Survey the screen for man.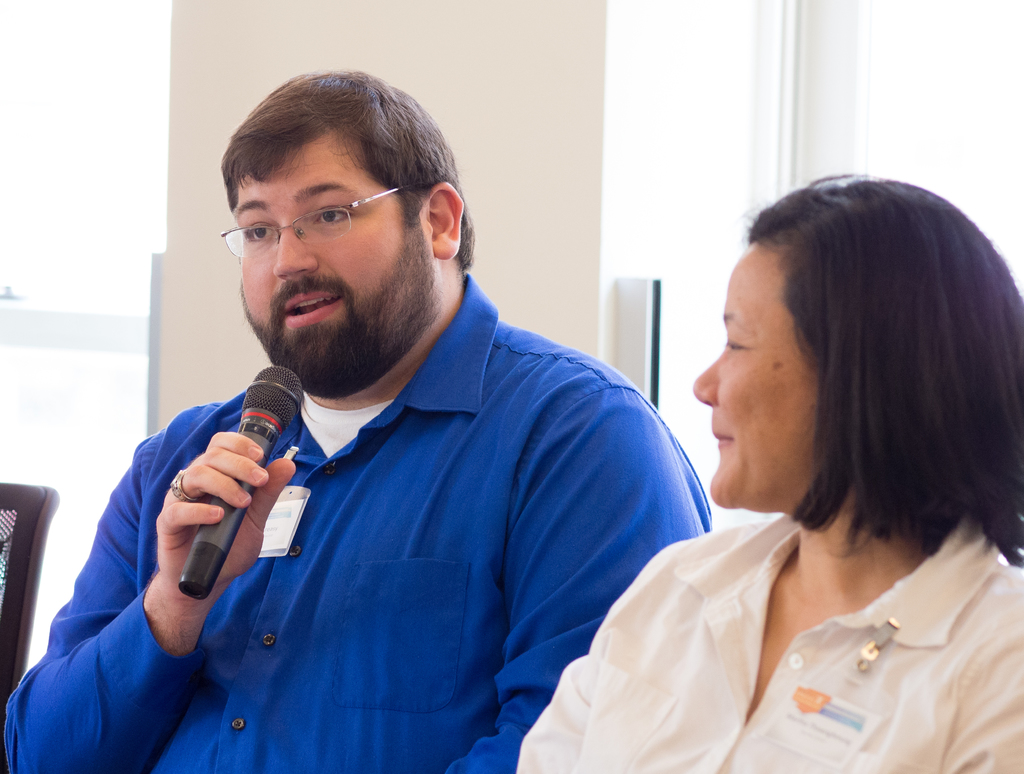
Survey found: box(0, 70, 708, 773).
